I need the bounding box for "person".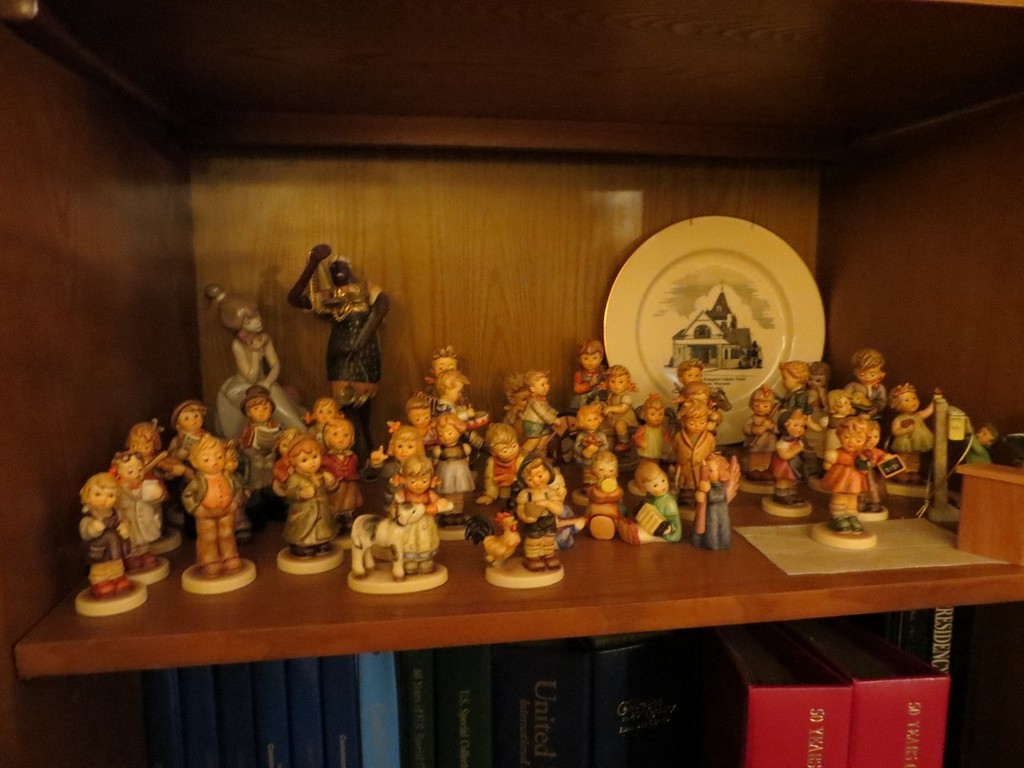
Here it is: 773/355/812/420.
